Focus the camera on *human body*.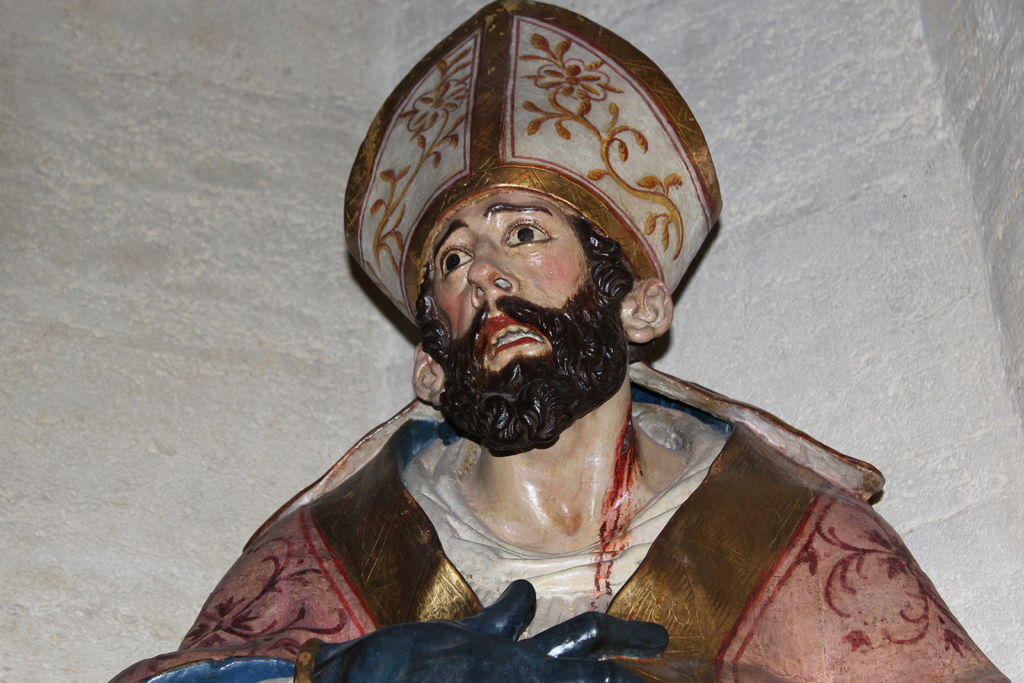
Focus region: 225/101/877/682.
